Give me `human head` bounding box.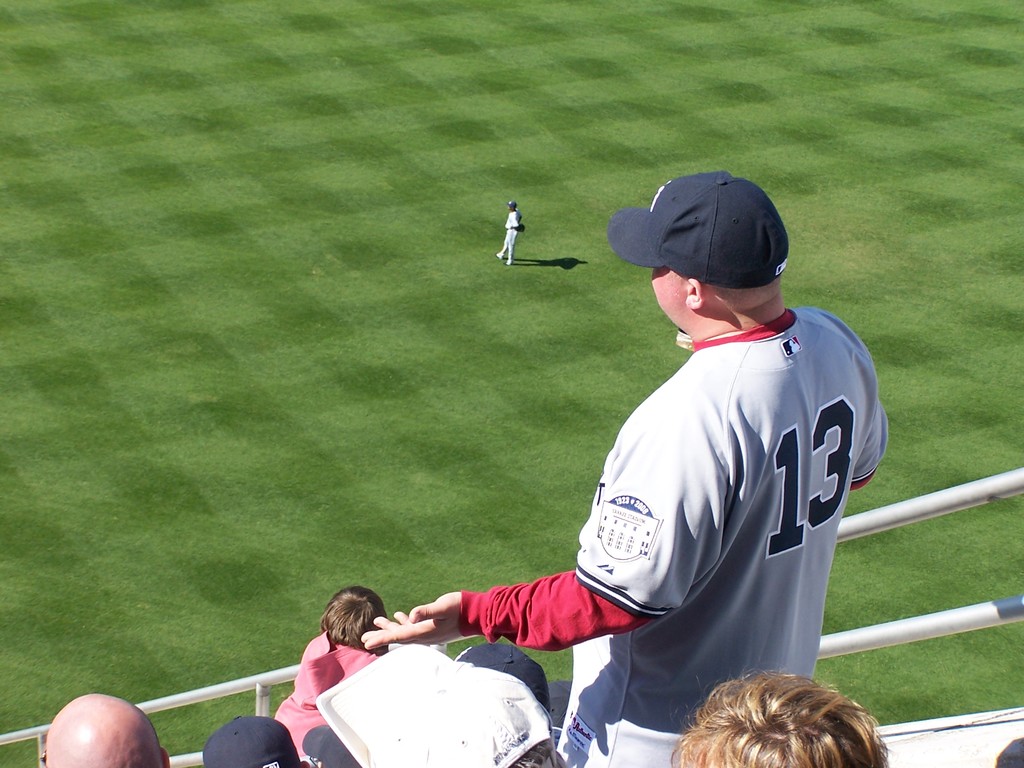
(203,717,302,767).
